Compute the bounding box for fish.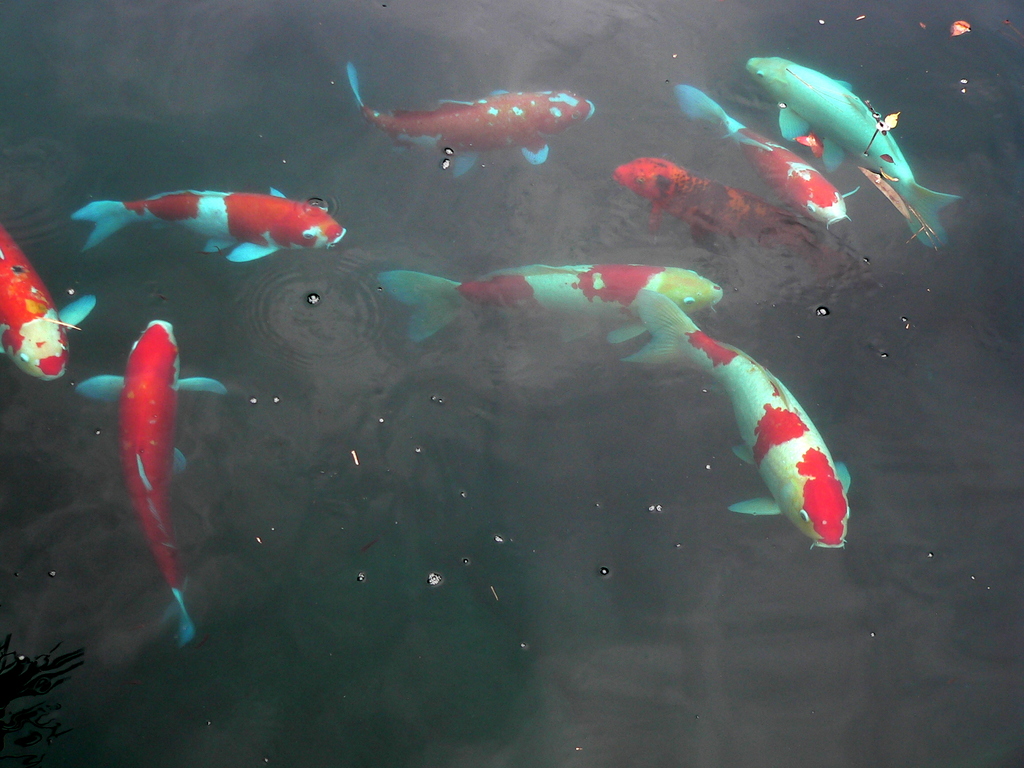
371 262 721 348.
